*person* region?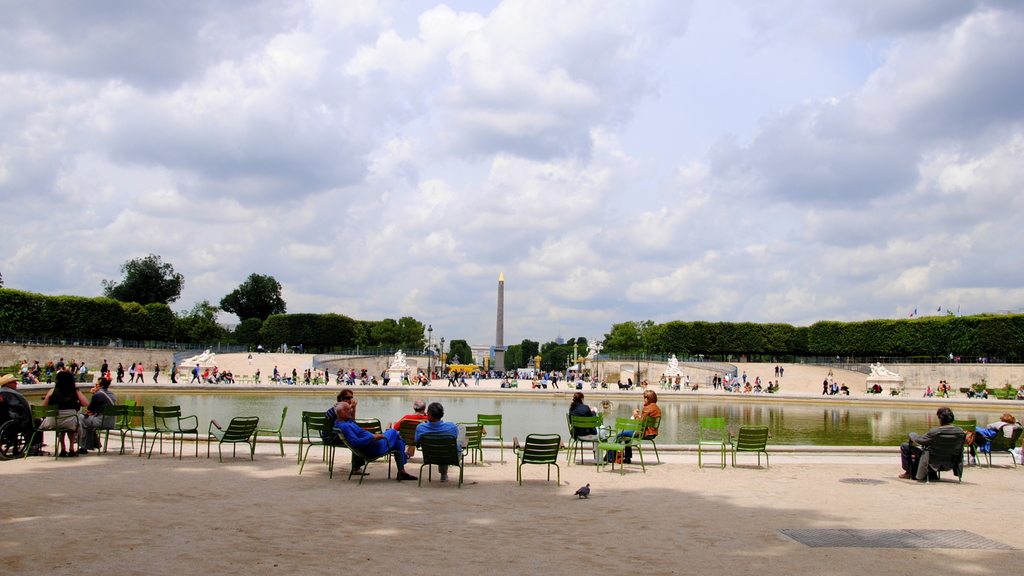
(773, 364, 778, 373)
